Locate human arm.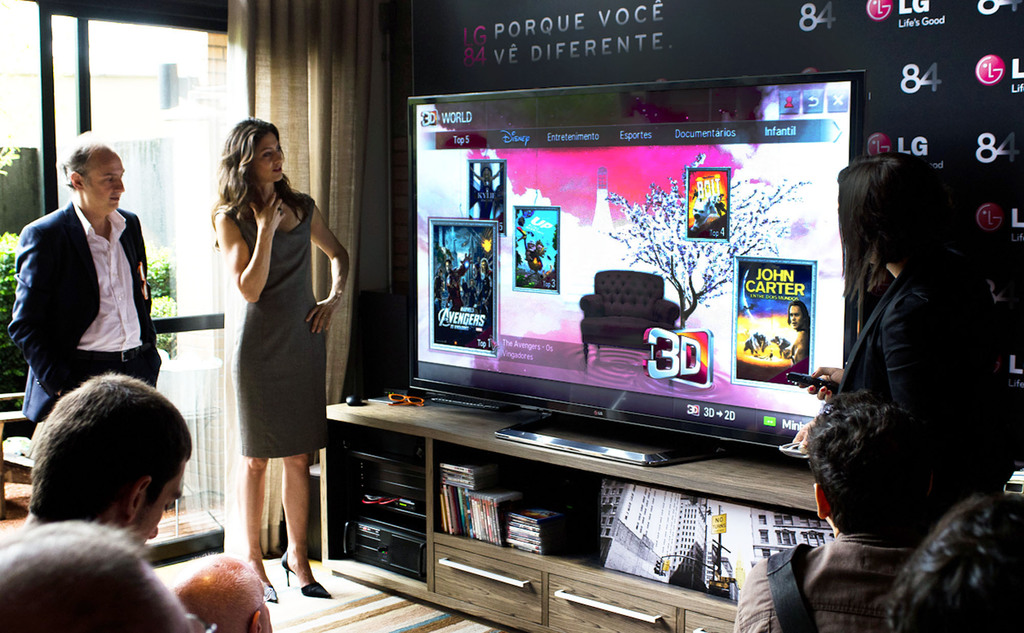
Bounding box: left=199, top=213, right=268, bottom=308.
